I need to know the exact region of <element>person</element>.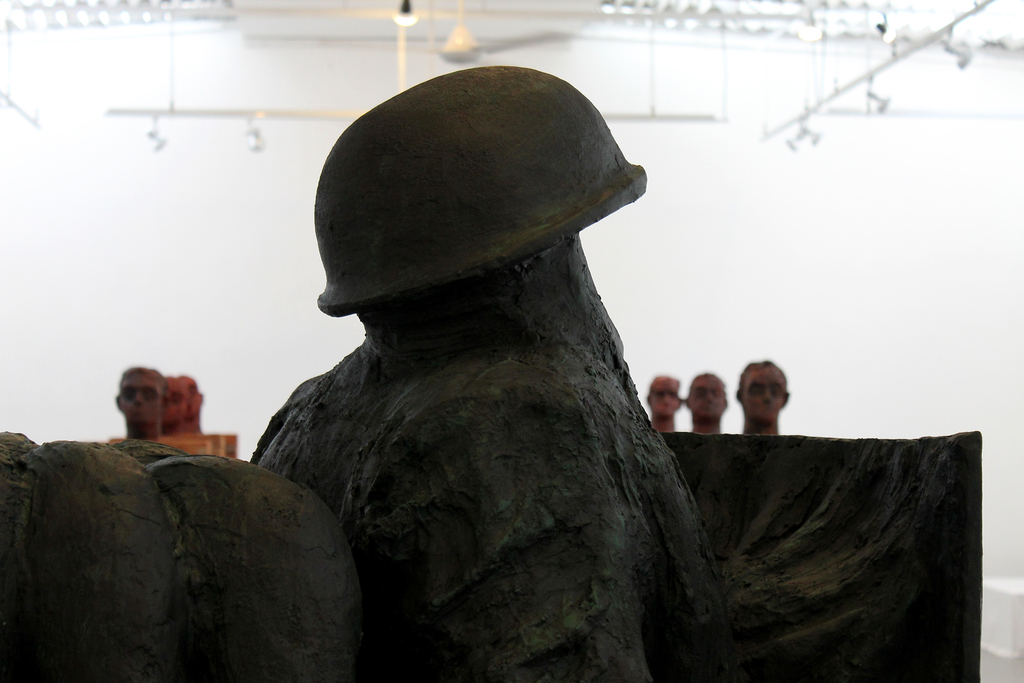
Region: <region>113, 366, 164, 456</region>.
